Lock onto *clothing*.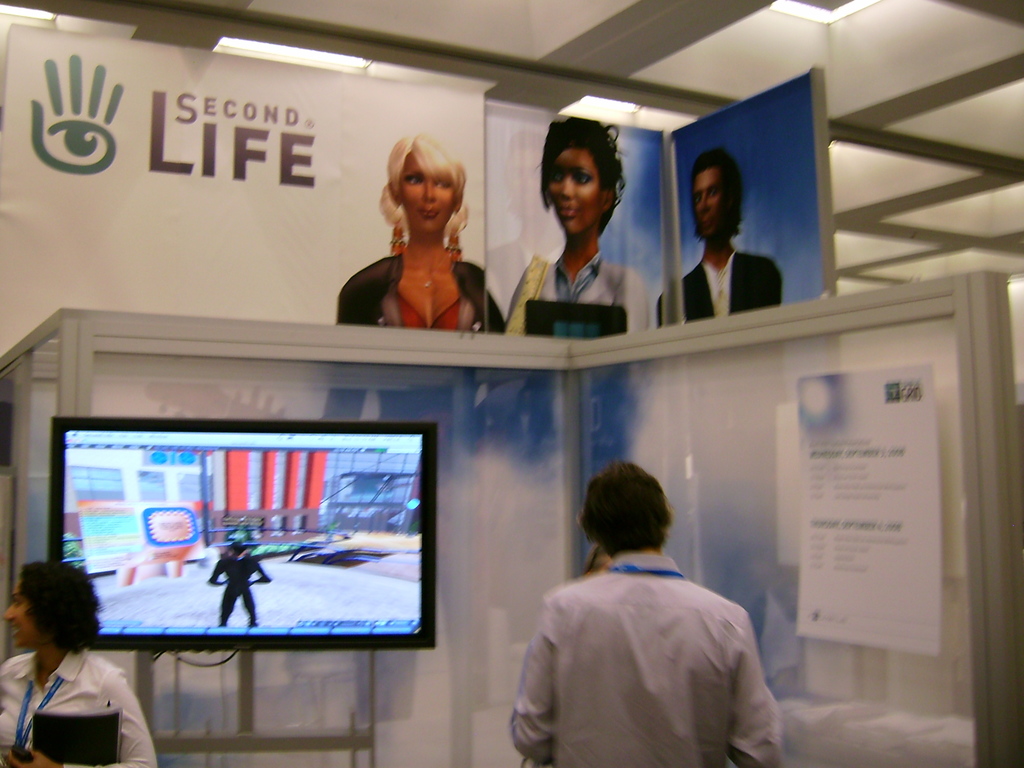
Locked: 505,246,651,335.
